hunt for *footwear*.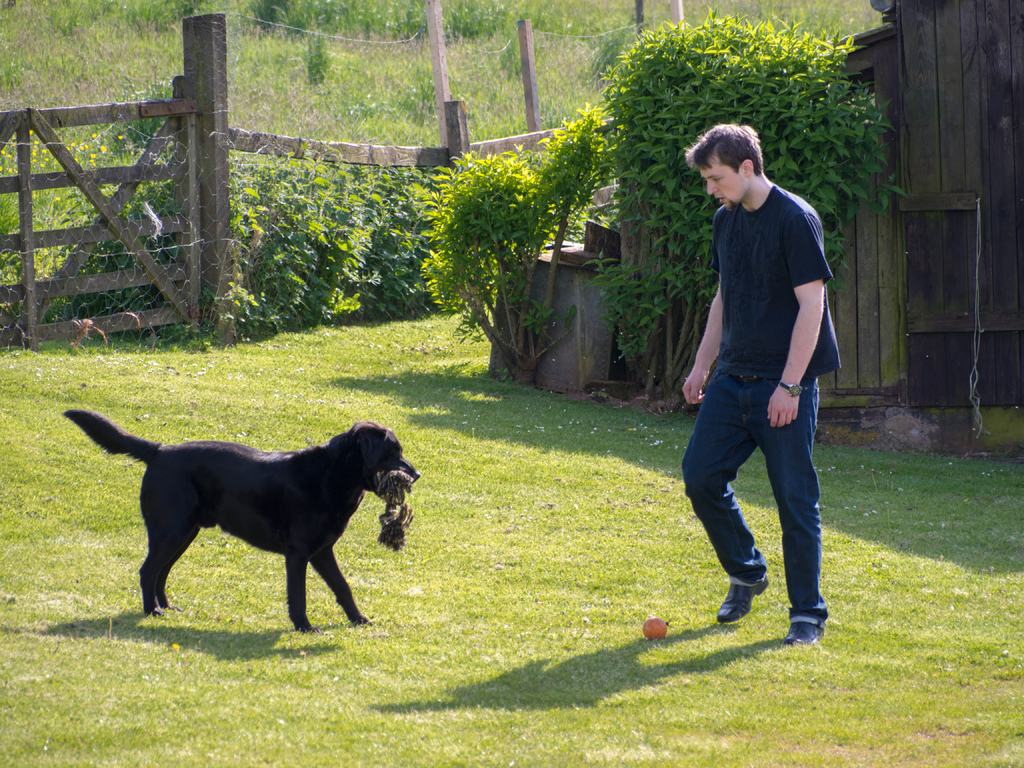
Hunted down at detection(787, 621, 819, 646).
